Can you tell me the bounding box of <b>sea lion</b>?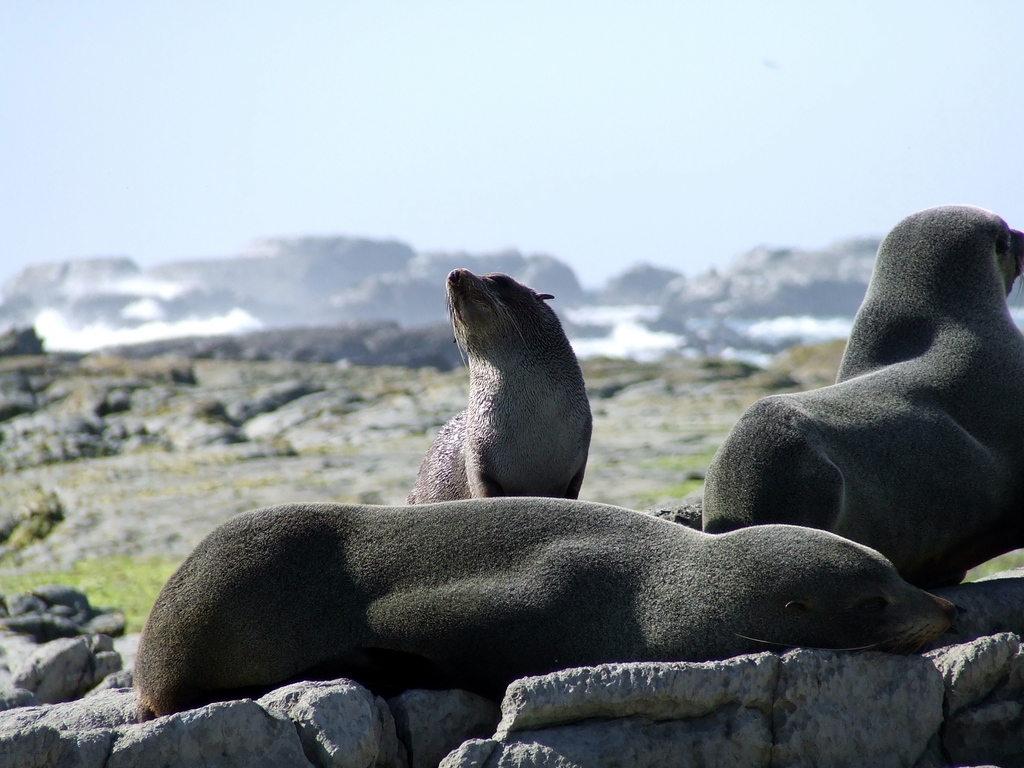
x1=136, y1=492, x2=957, y2=725.
